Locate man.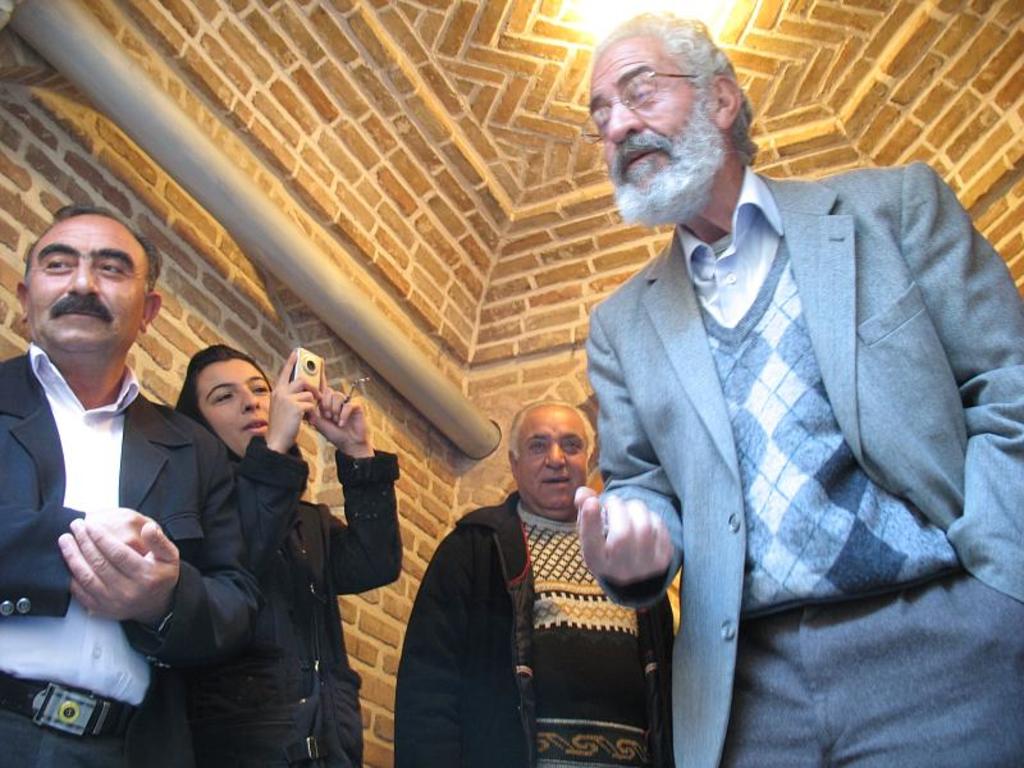
Bounding box: [left=554, top=0, right=980, bottom=767].
